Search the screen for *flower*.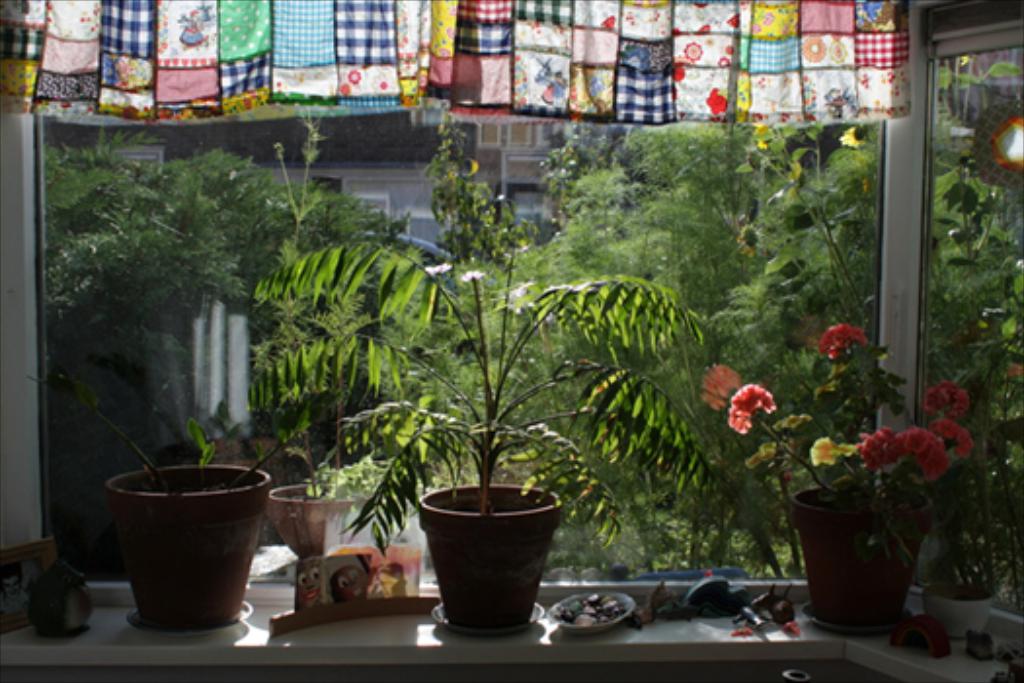
Found at locate(852, 427, 956, 478).
